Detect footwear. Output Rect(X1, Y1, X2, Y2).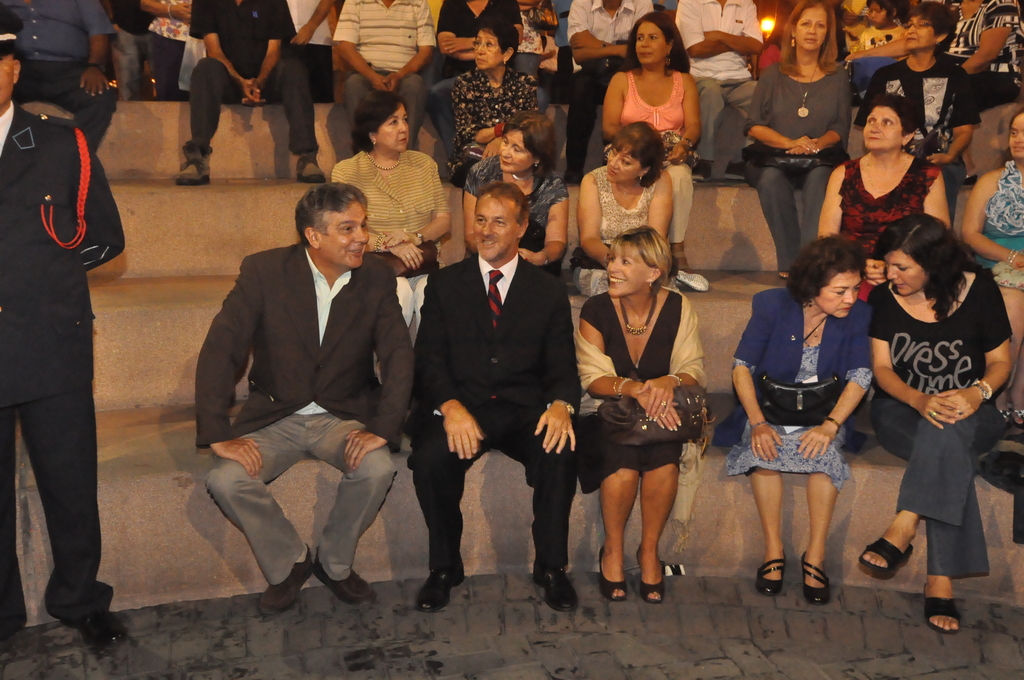
Rect(688, 155, 716, 188).
